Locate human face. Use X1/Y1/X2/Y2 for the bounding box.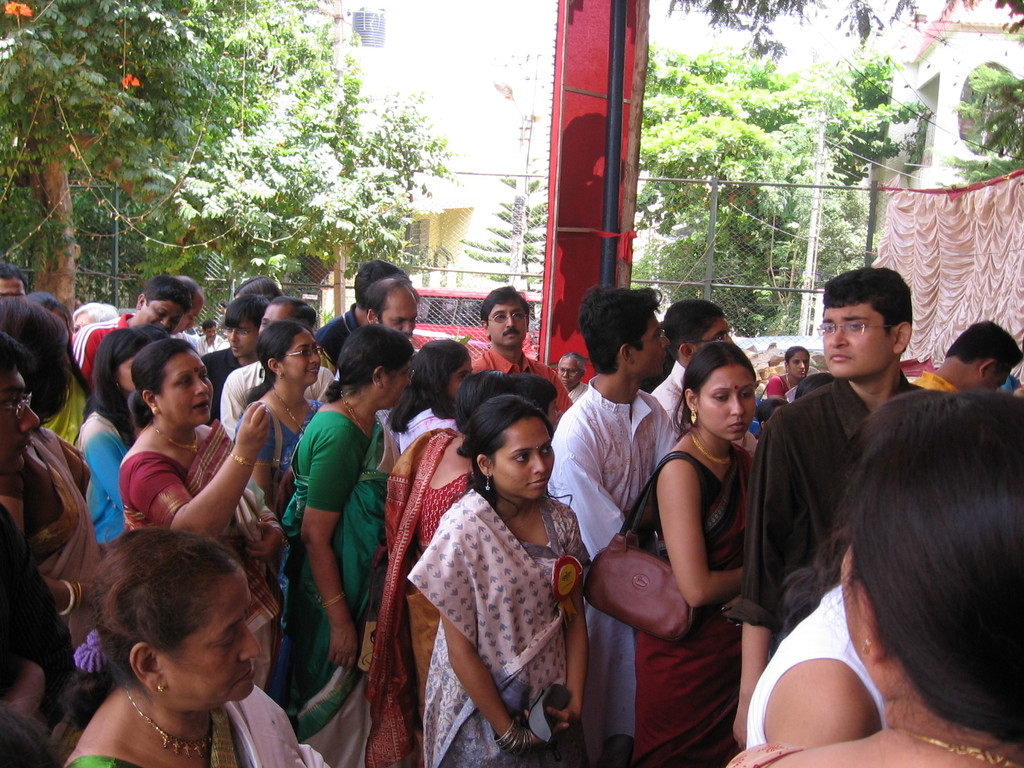
822/303/892/380.
